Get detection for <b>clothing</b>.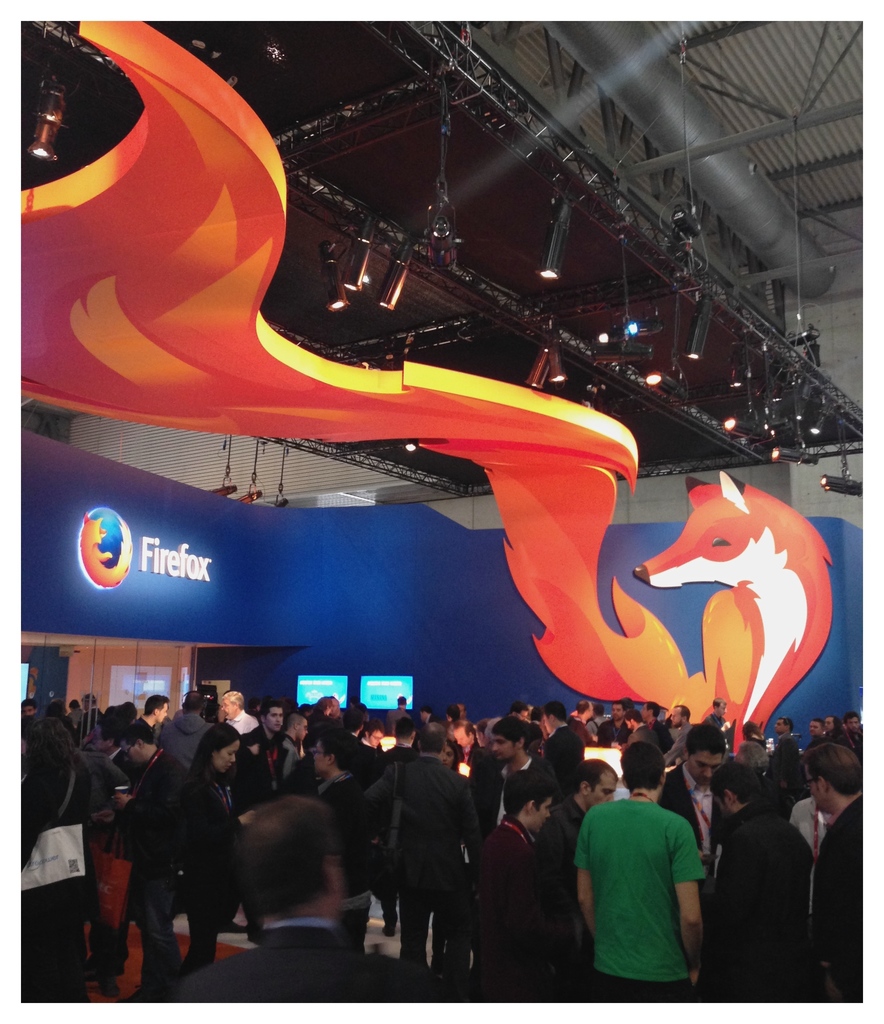
Detection: (757, 733, 802, 805).
